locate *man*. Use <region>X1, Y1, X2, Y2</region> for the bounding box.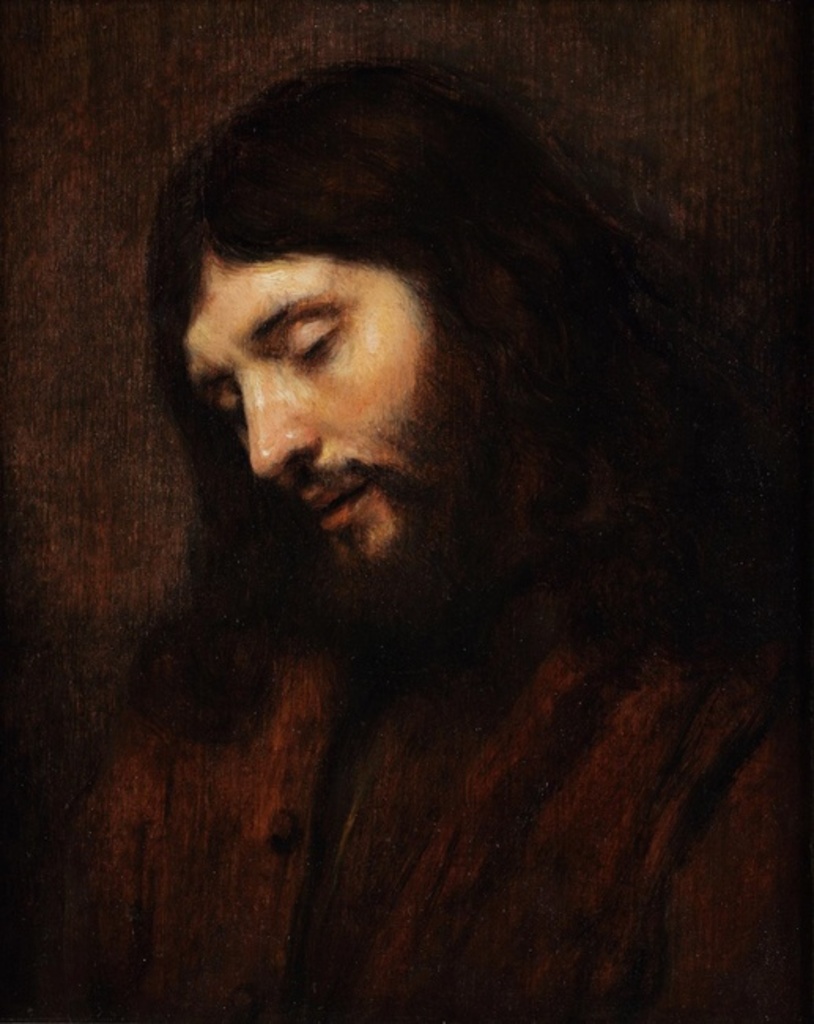
<region>54, 47, 740, 999</region>.
